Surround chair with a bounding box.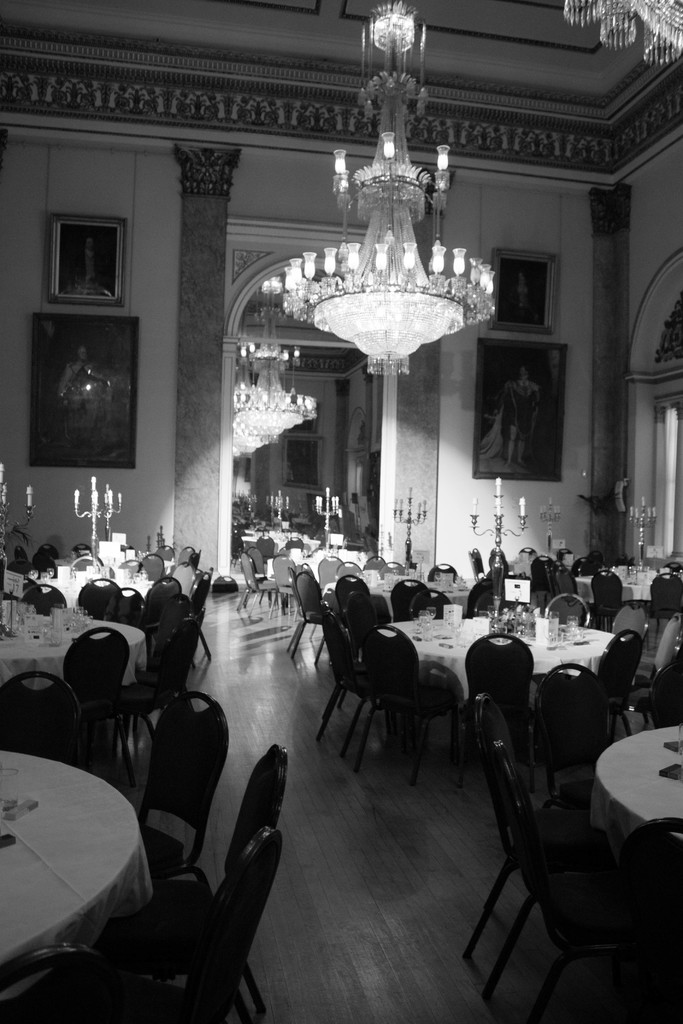
crop(120, 745, 286, 922).
